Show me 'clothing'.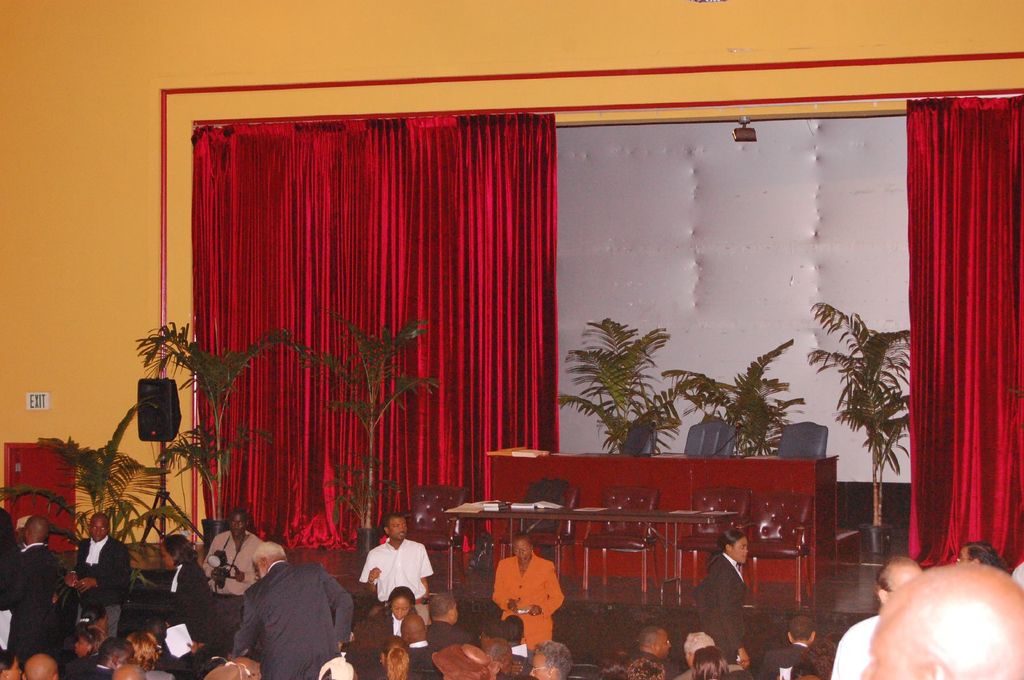
'clothing' is here: (x1=697, y1=546, x2=753, y2=661).
